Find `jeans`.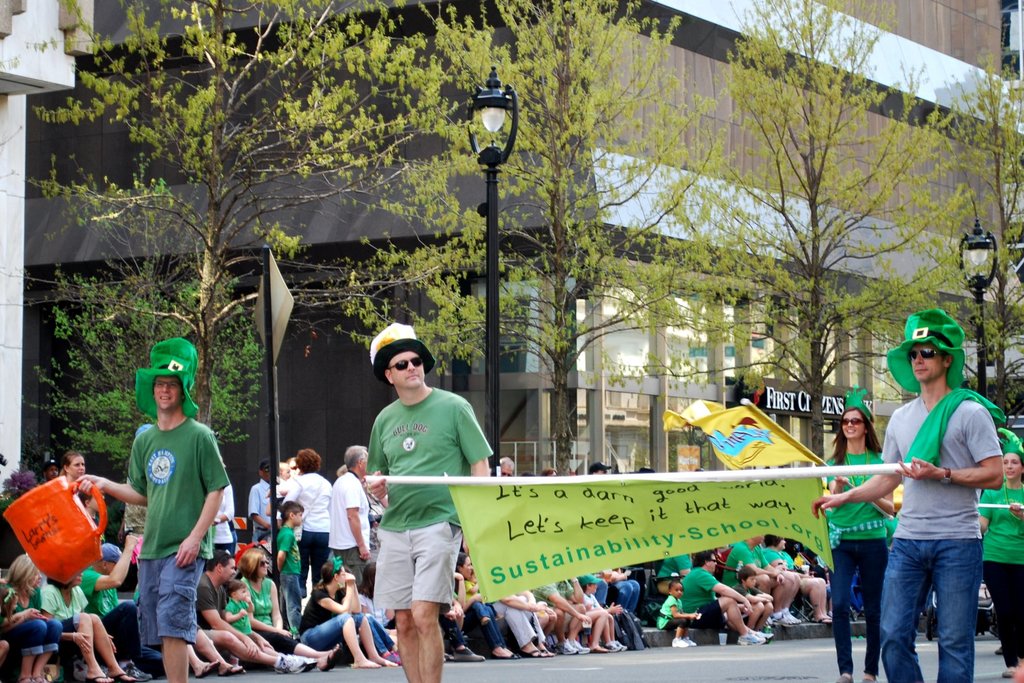
bbox=[847, 529, 991, 679].
